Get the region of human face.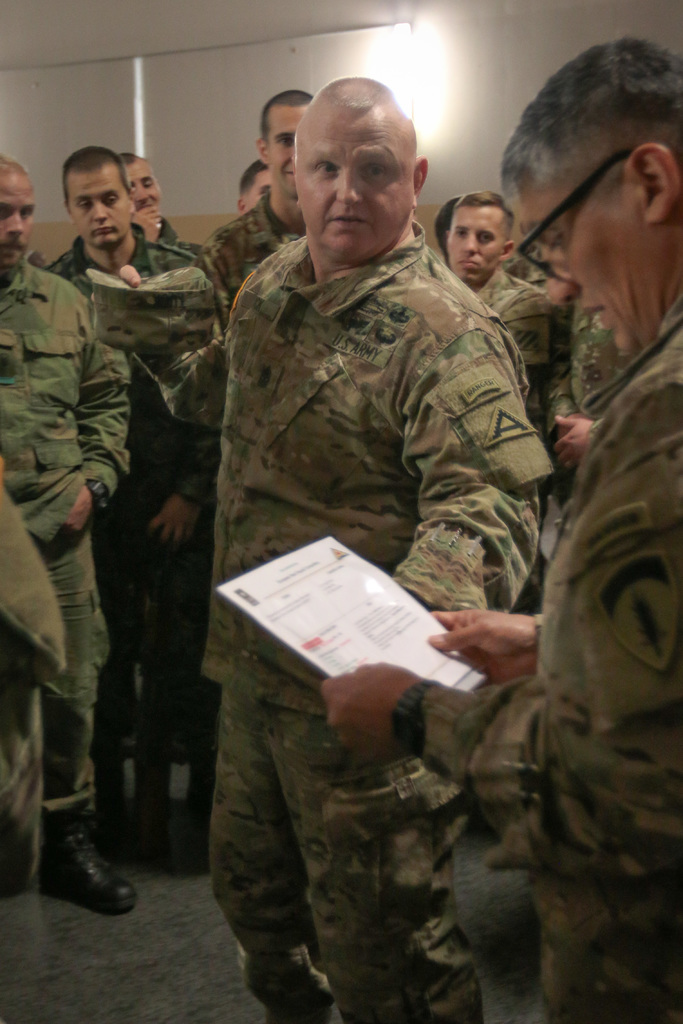
[509, 168, 638, 358].
